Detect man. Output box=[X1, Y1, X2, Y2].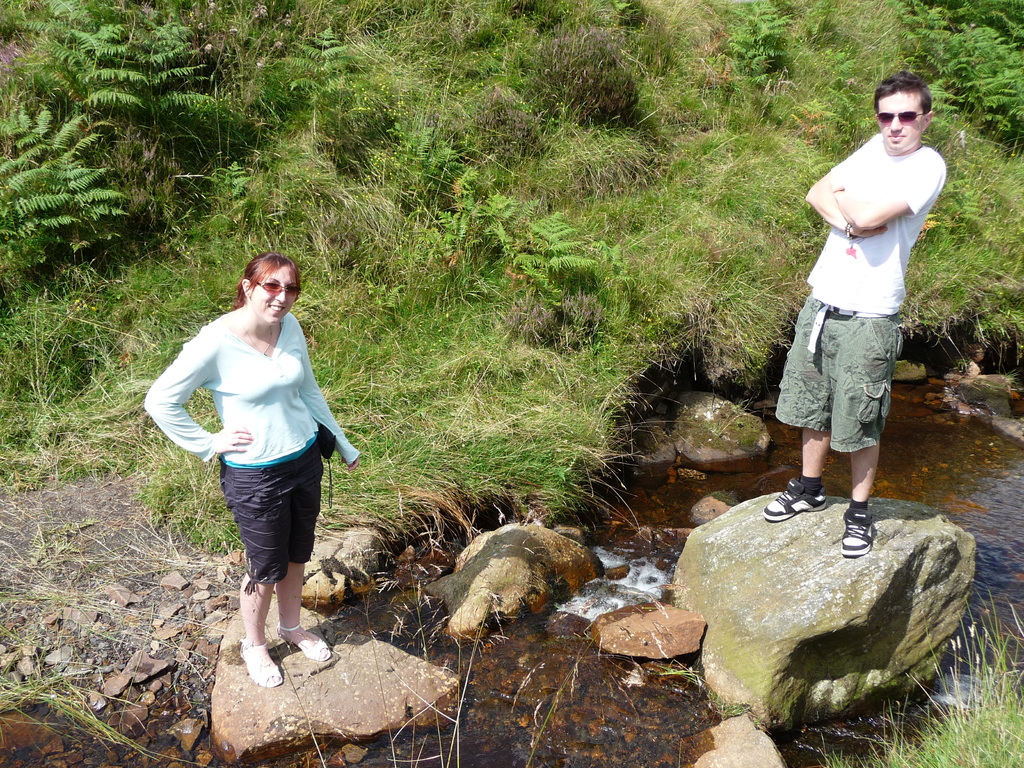
box=[783, 39, 969, 577].
